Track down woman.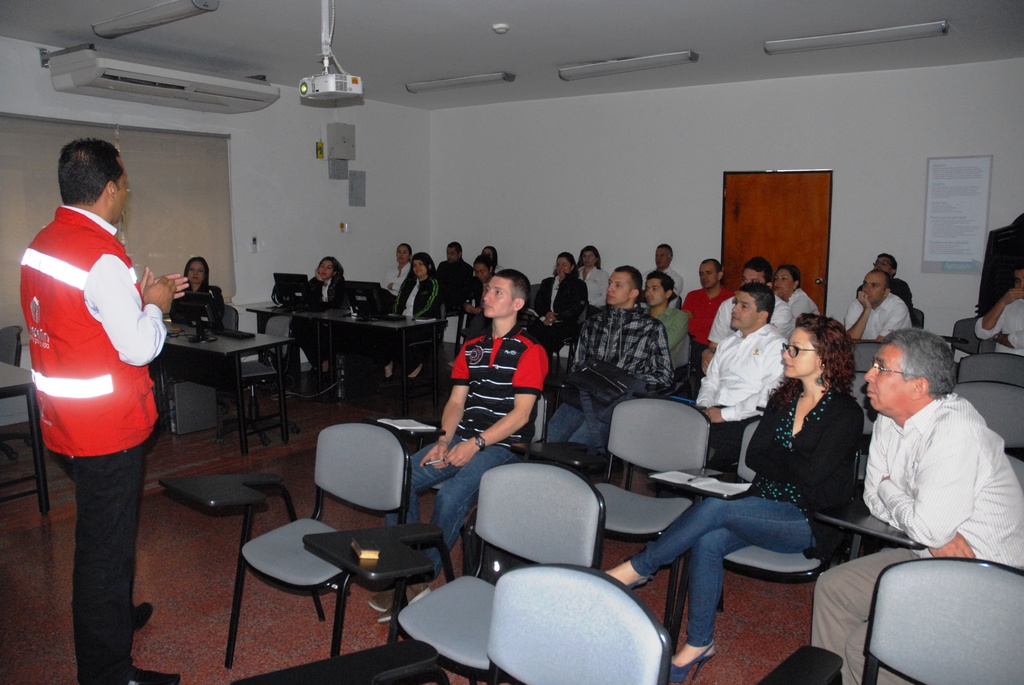
Tracked to BBox(305, 253, 356, 382).
